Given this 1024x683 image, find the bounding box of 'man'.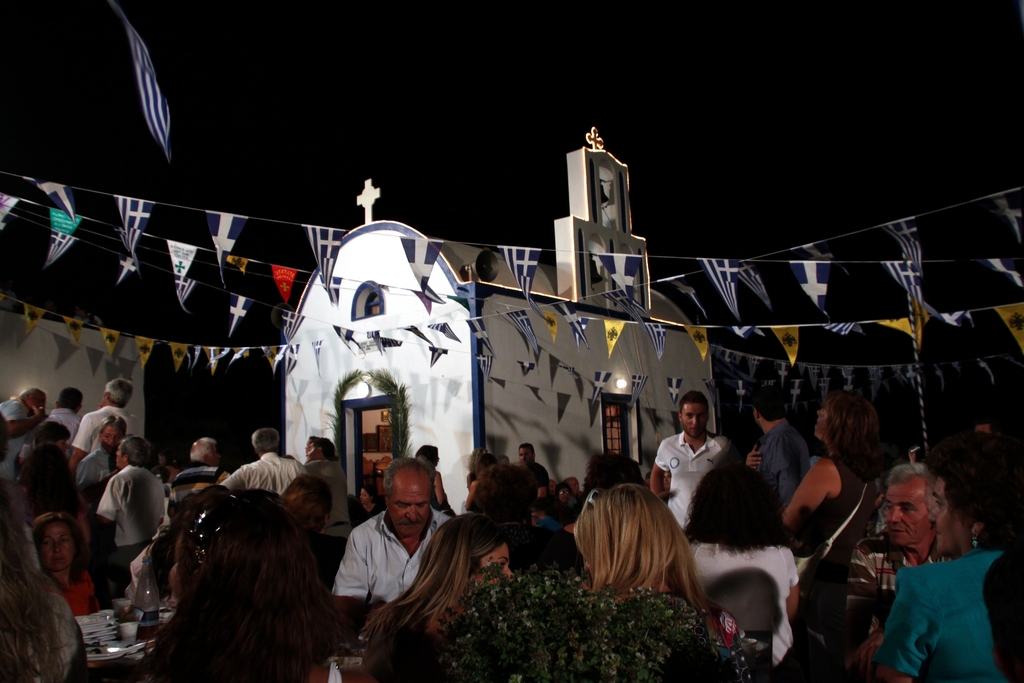
67,374,132,483.
